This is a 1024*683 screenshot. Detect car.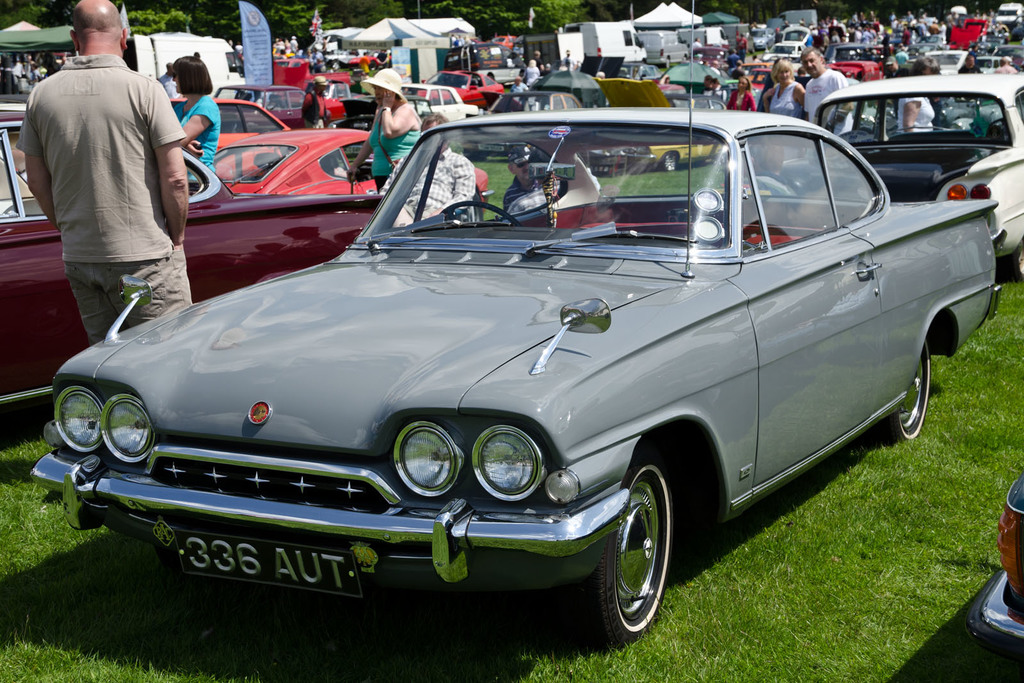
{"left": 170, "top": 100, "right": 294, "bottom": 150}.
